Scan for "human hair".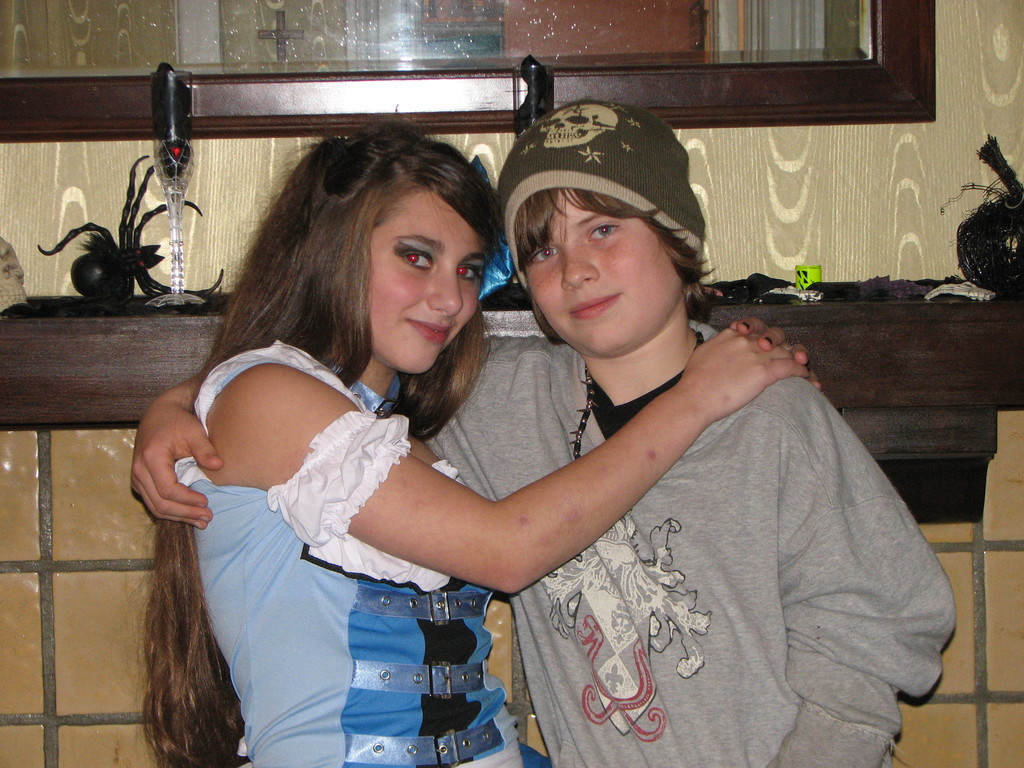
Scan result: locate(141, 120, 506, 767).
